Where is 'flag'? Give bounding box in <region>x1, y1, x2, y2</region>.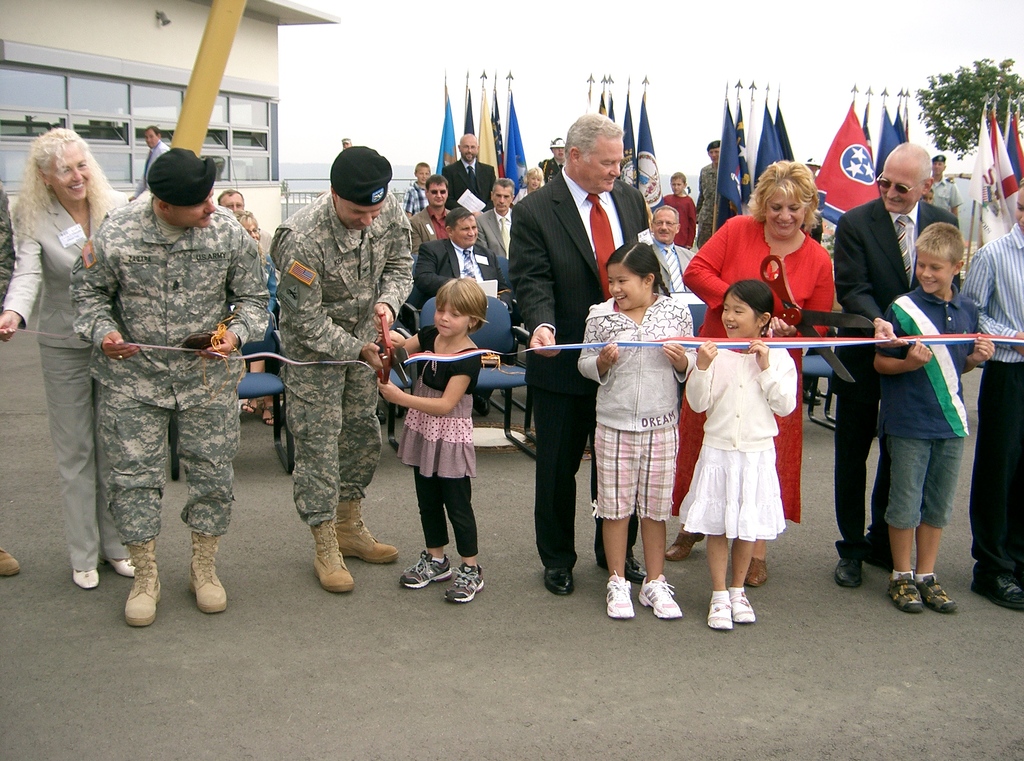
<region>614, 99, 638, 188</region>.
